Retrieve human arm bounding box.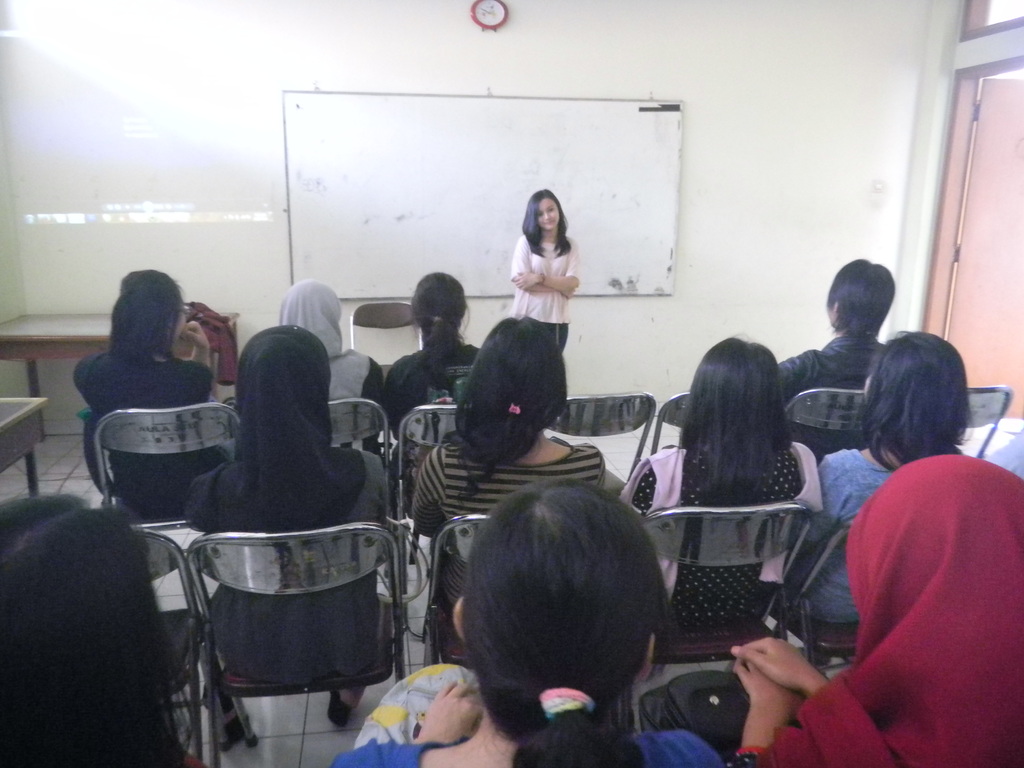
Bounding box: bbox=[410, 445, 446, 548].
